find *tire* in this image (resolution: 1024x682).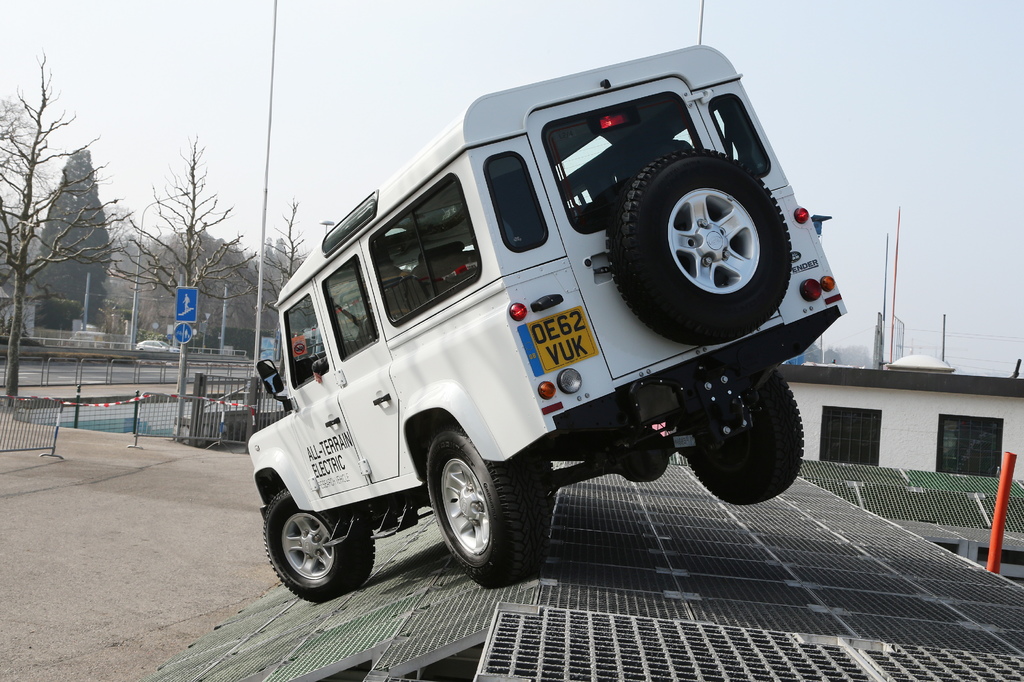
pyautogui.locateOnScreen(680, 367, 808, 505).
